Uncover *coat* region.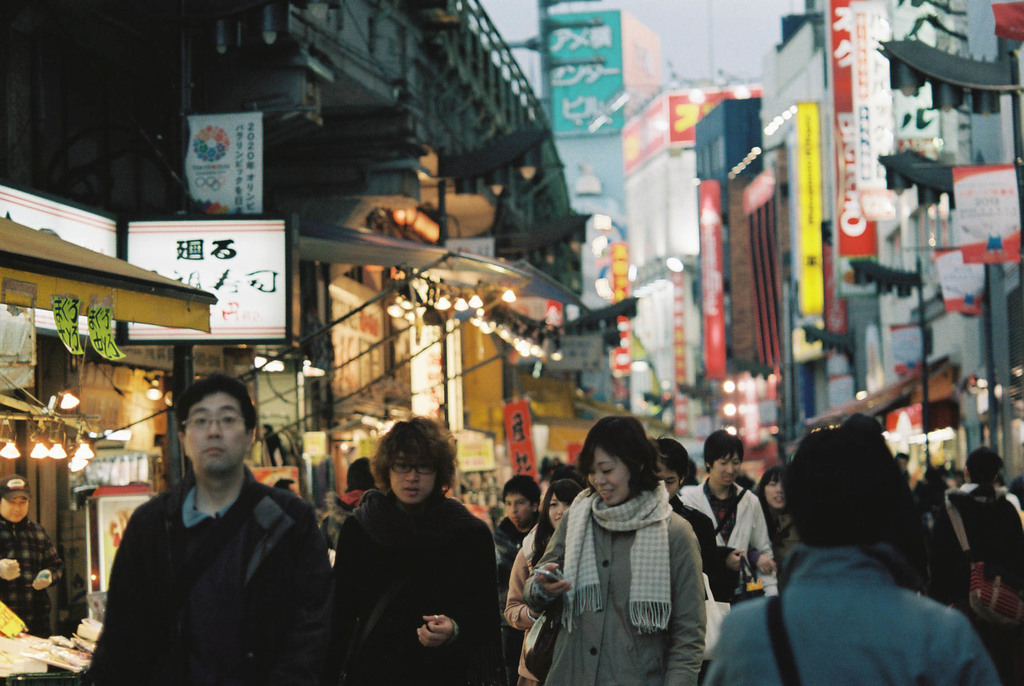
Uncovered: <region>707, 539, 1001, 685</region>.
